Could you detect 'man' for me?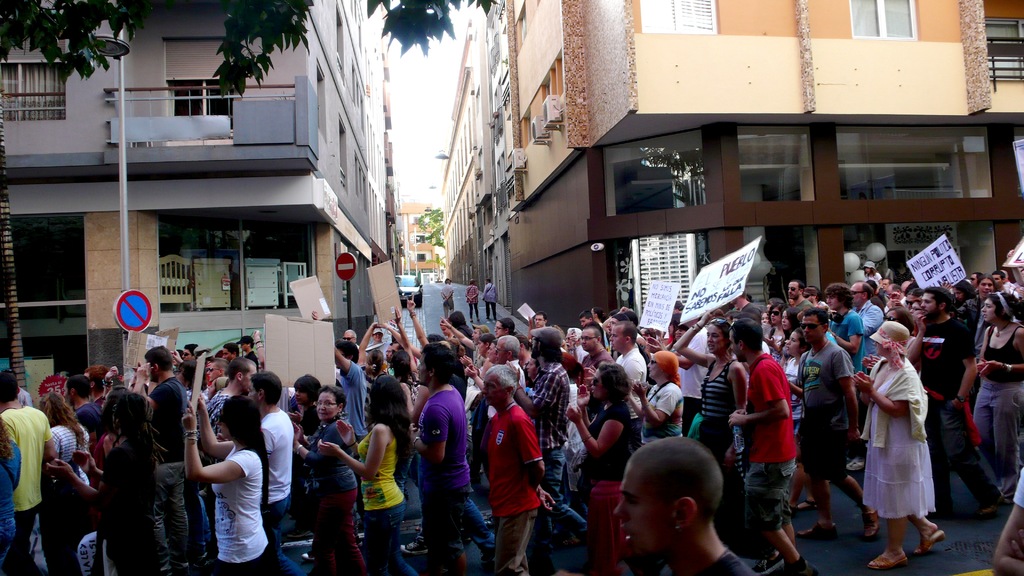
Detection result: (left=477, top=364, right=554, bottom=563).
